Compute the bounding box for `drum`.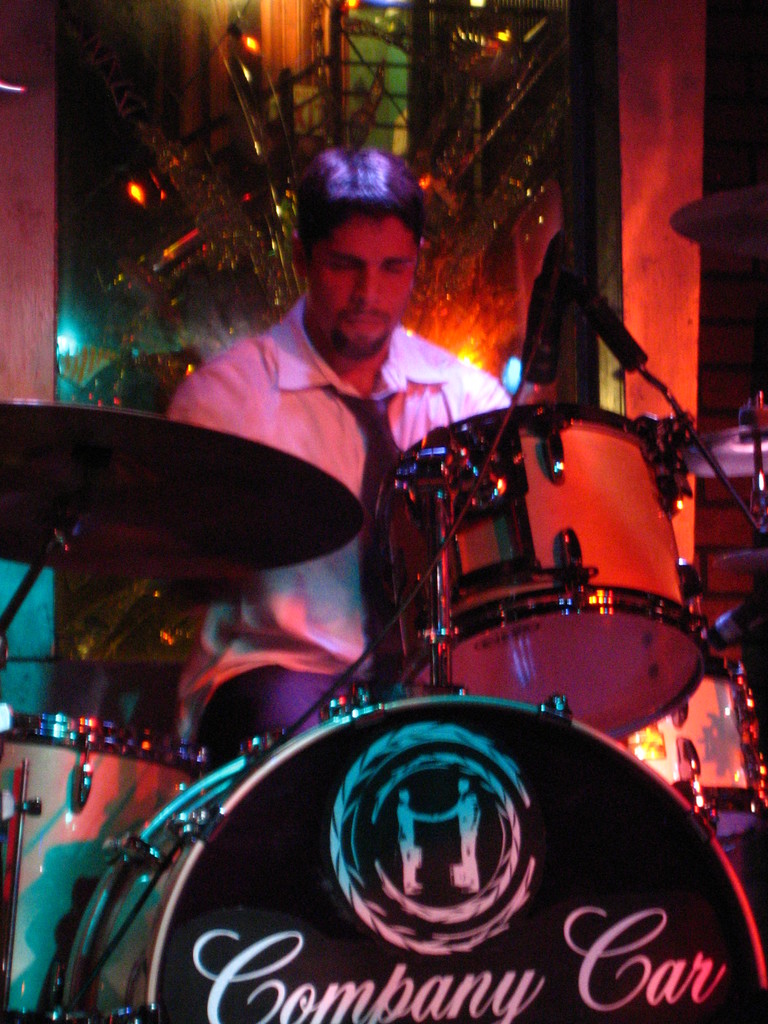
[358,405,694,746].
